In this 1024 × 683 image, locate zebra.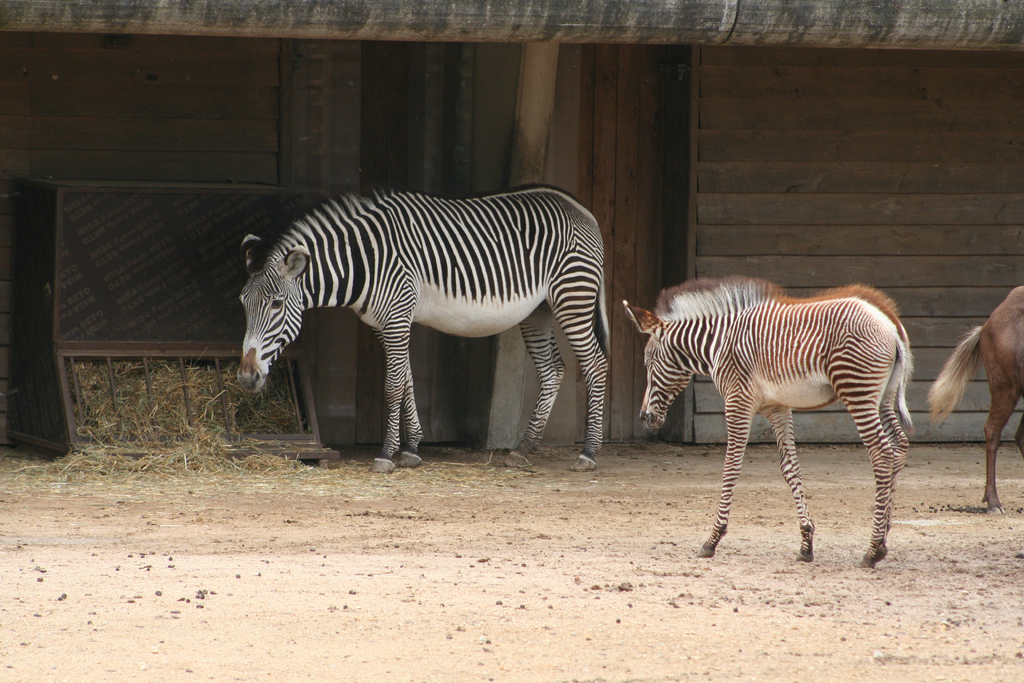
Bounding box: box=[232, 183, 614, 477].
